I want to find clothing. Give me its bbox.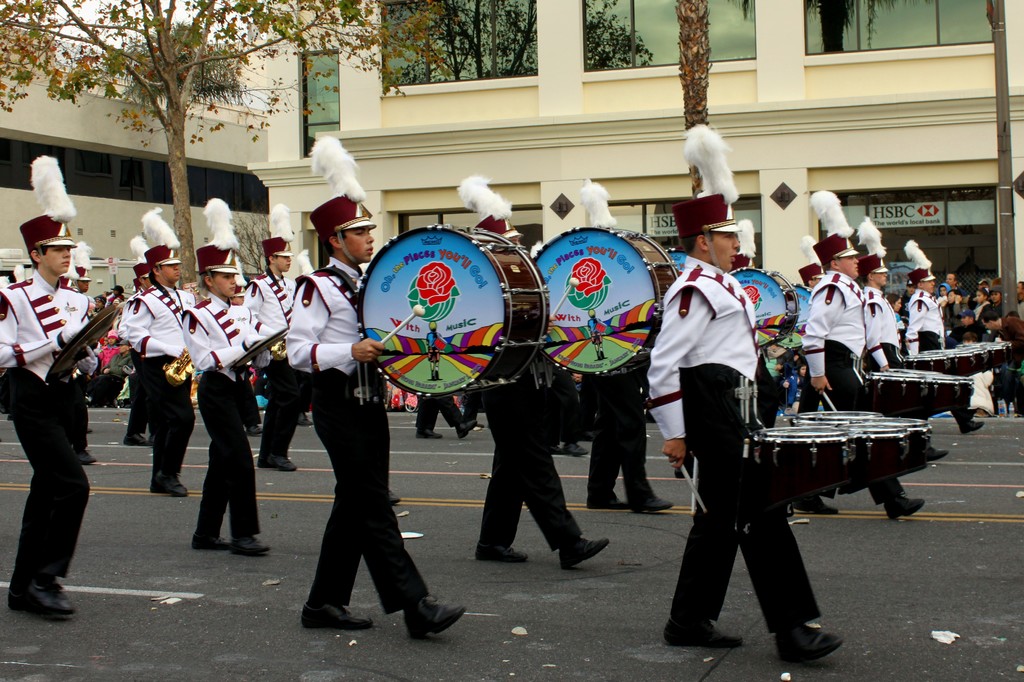
(left=126, top=285, right=189, bottom=472).
